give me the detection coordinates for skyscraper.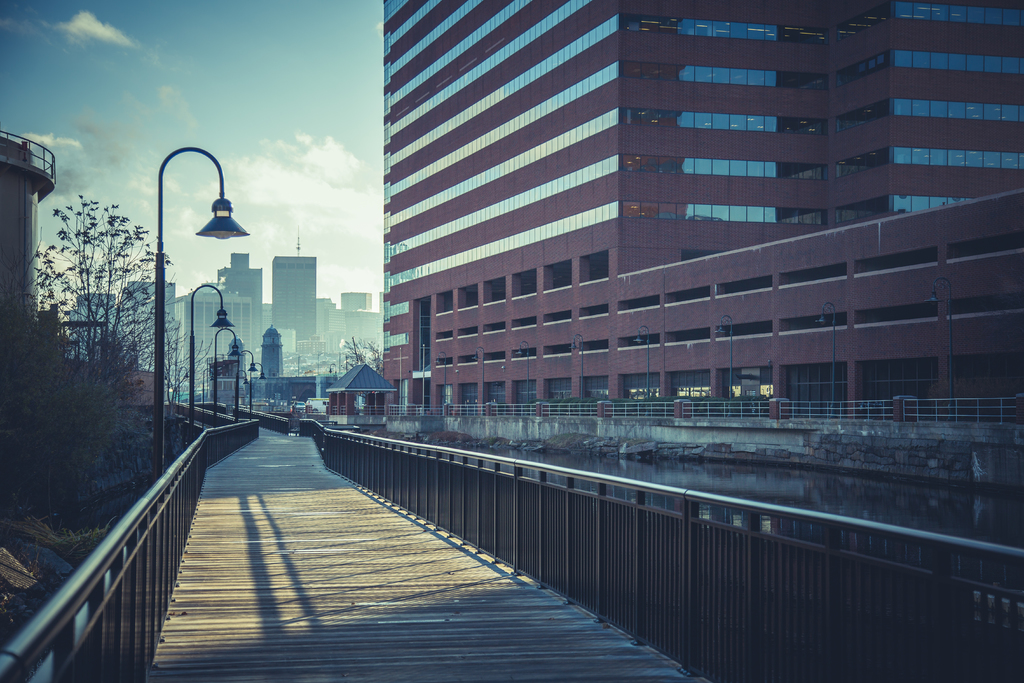
rect(106, 274, 176, 375).
